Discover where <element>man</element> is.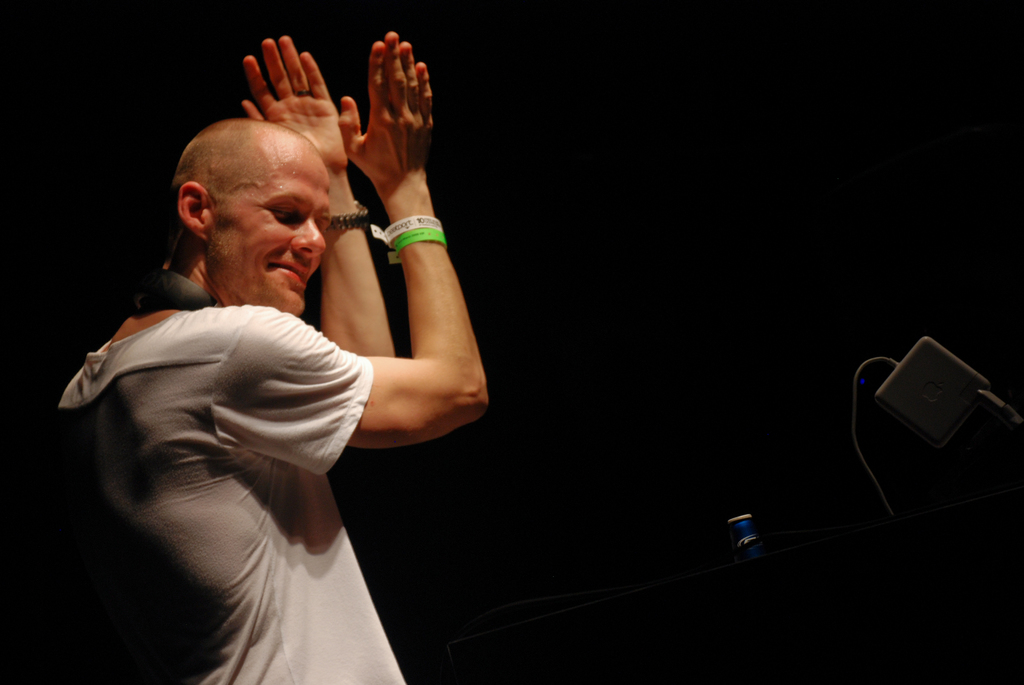
Discovered at box=[58, 42, 506, 663].
